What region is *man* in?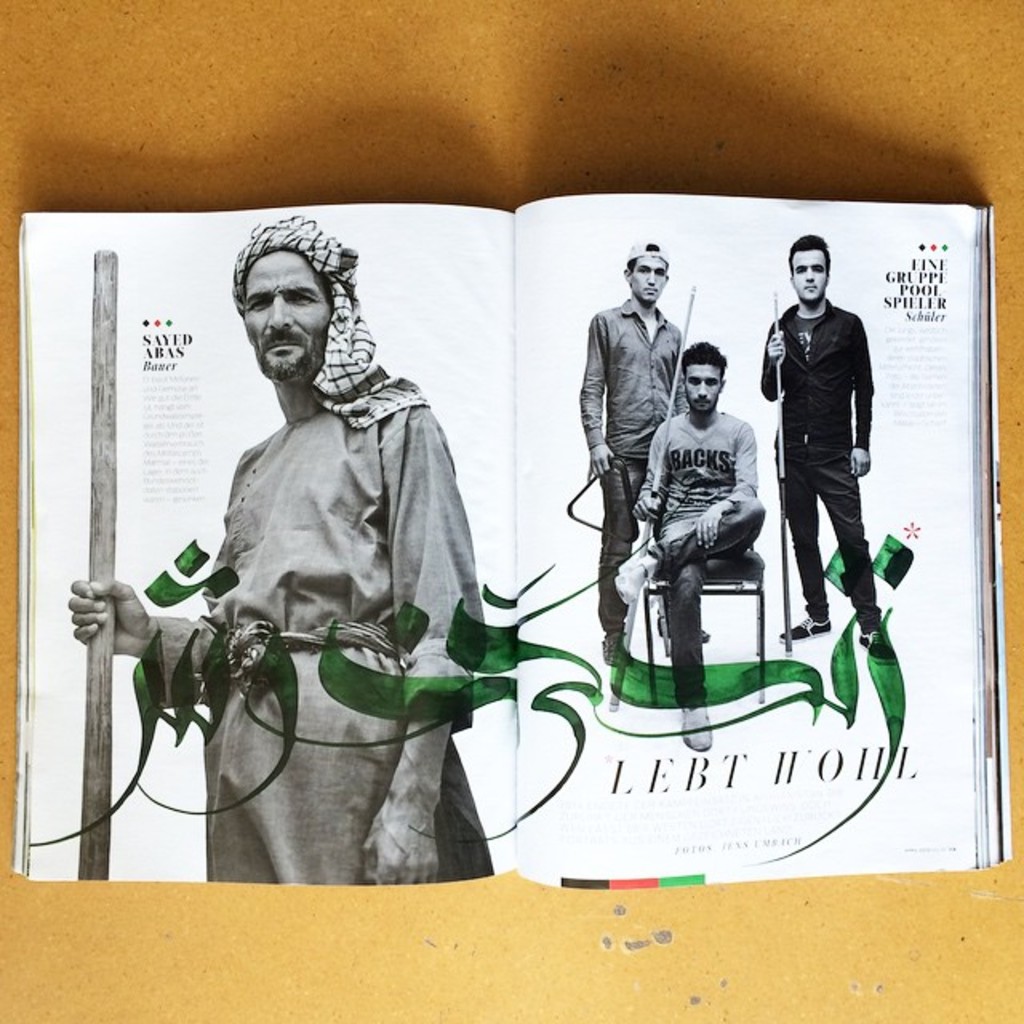
64,205,488,890.
